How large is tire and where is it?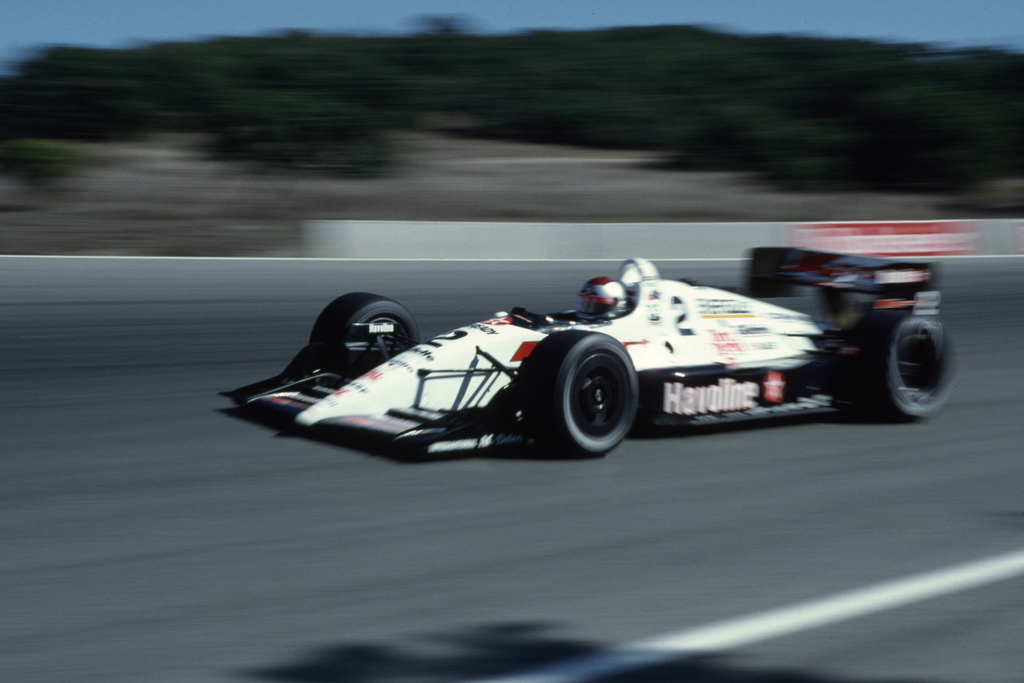
Bounding box: (x1=543, y1=324, x2=645, y2=463).
